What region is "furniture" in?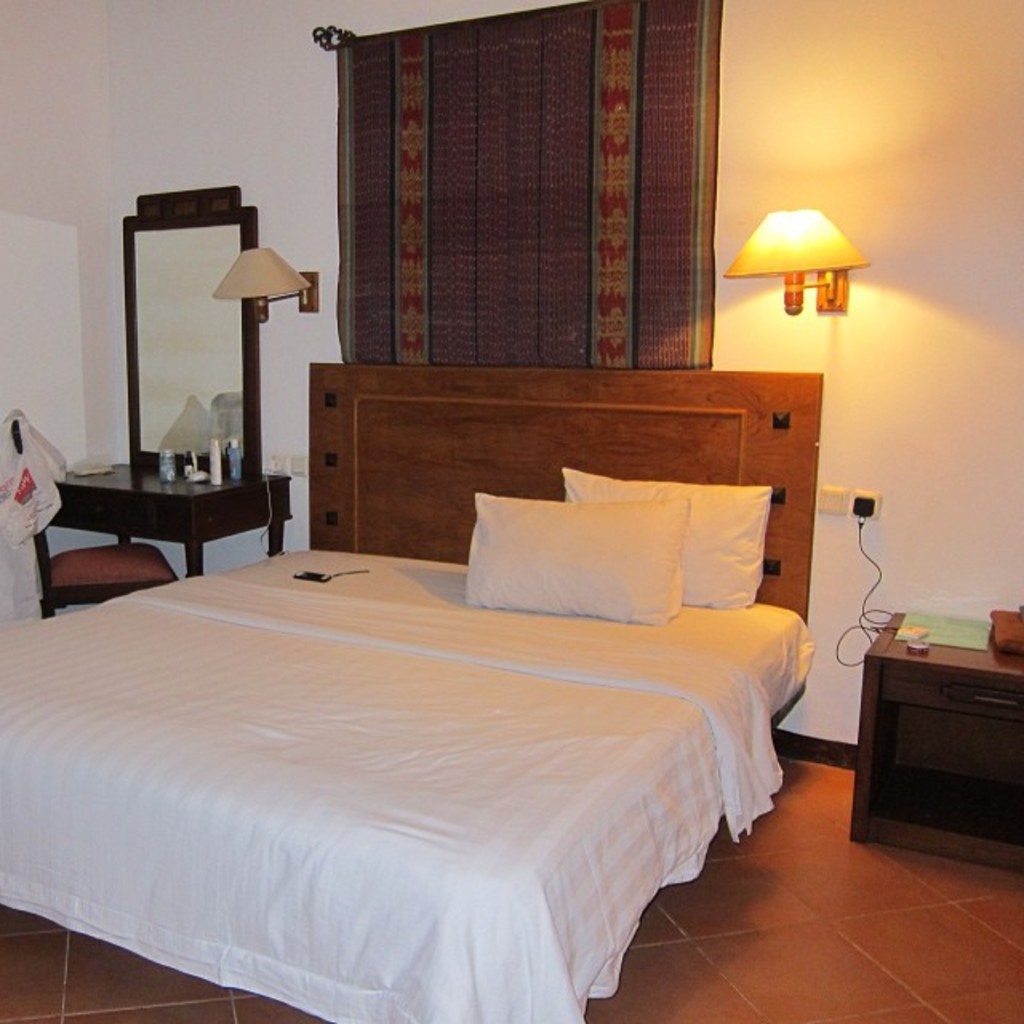
BBox(46, 182, 296, 576).
